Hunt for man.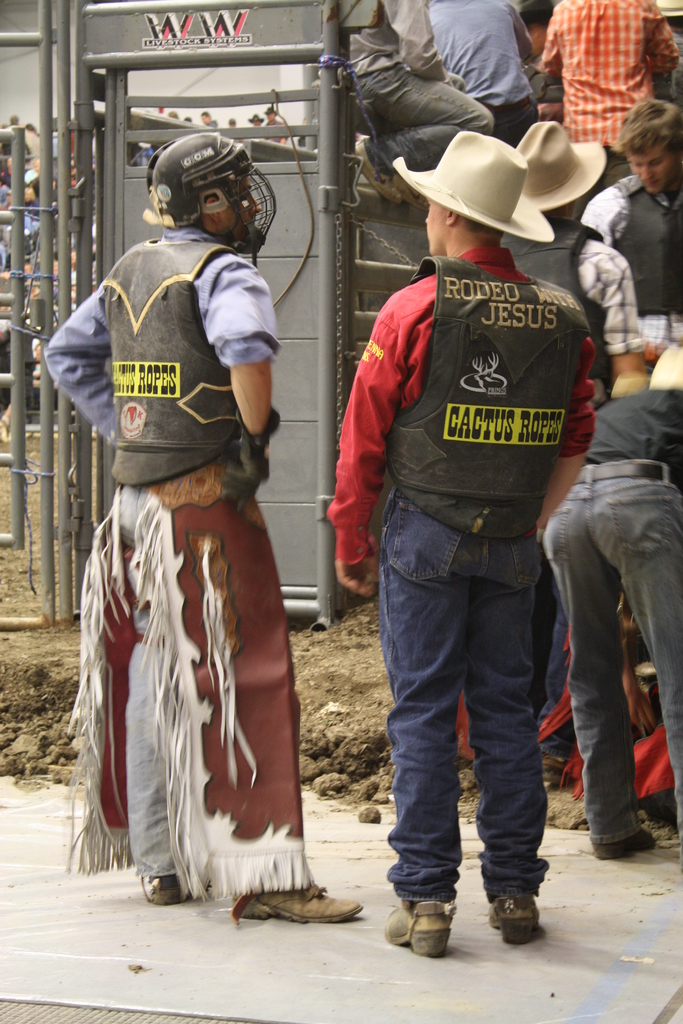
Hunted down at <region>543, 340, 682, 858</region>.
